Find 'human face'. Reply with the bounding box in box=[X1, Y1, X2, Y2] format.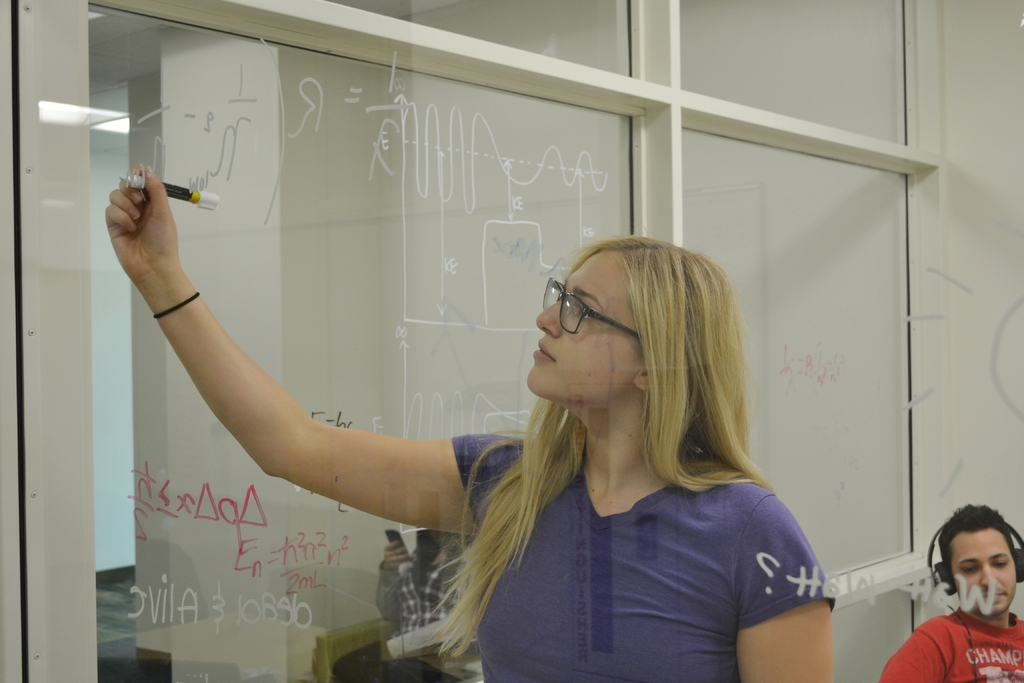
box=[524, 253, 637, 406].
